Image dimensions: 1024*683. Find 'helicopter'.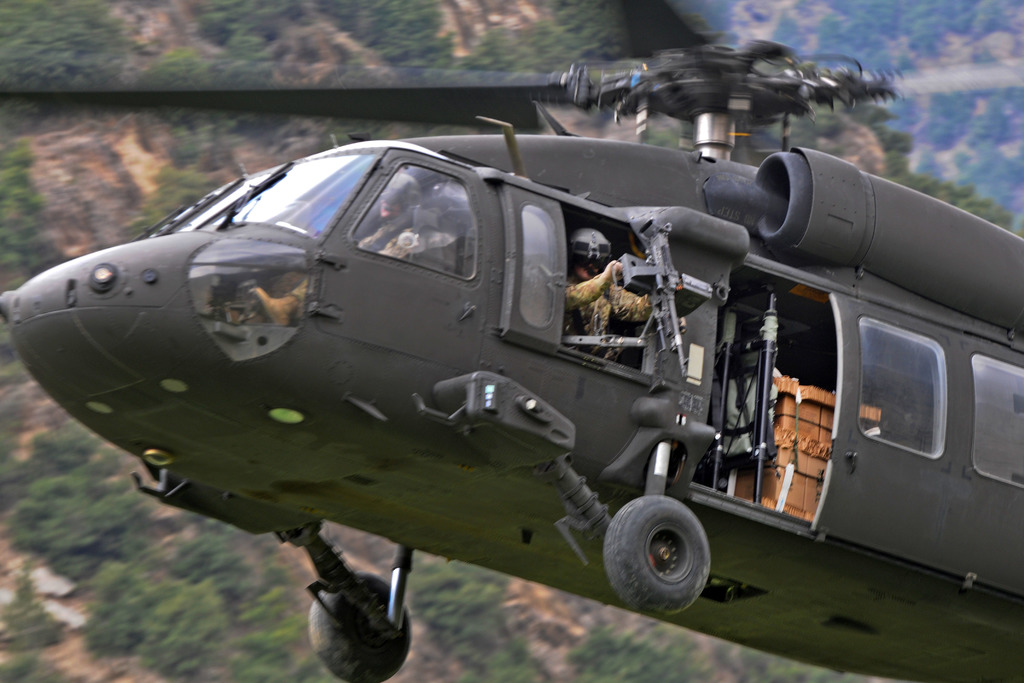
select_region(0, 0, 1023, 682).
